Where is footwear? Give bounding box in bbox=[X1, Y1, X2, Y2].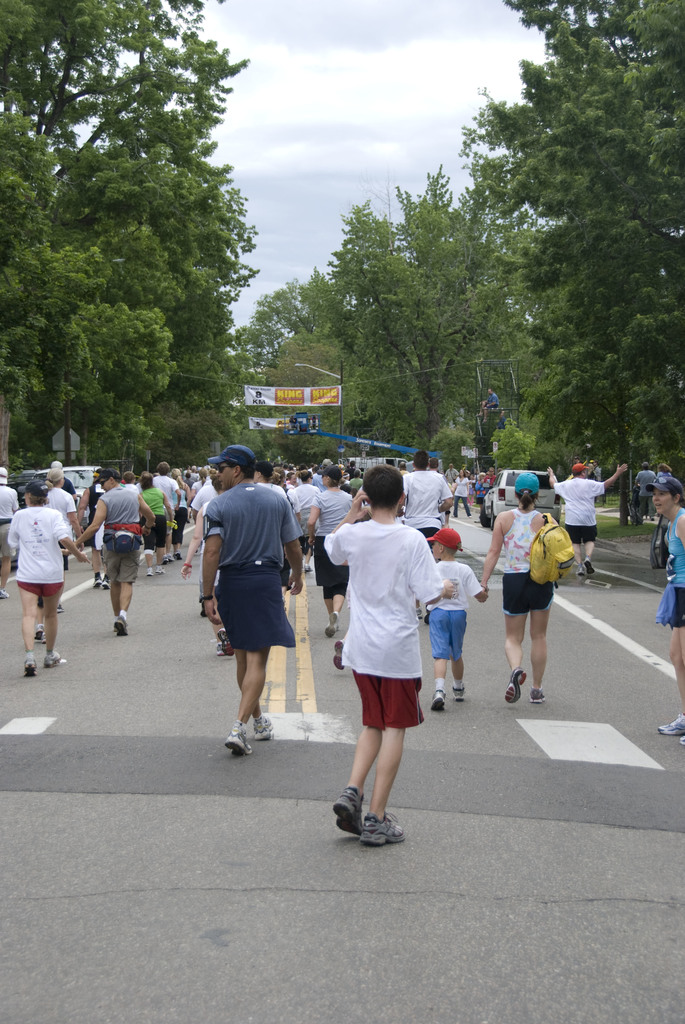
bbox=[224, 730, 253, 753].
